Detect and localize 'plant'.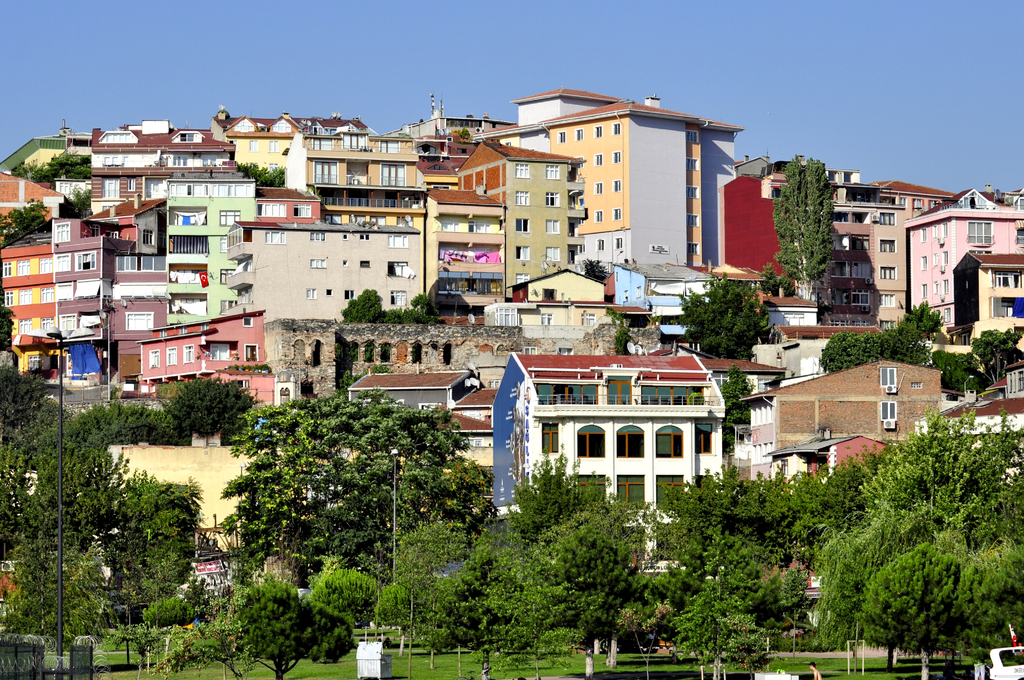
Localized at [611,307,636,353].
